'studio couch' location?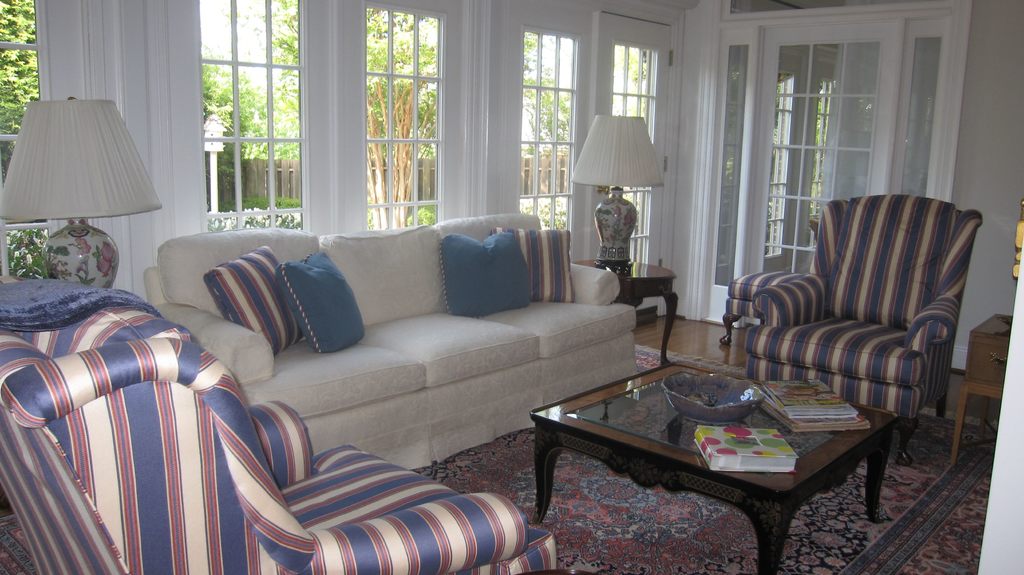
x1=0 y1=273 x2=556 y2=571
